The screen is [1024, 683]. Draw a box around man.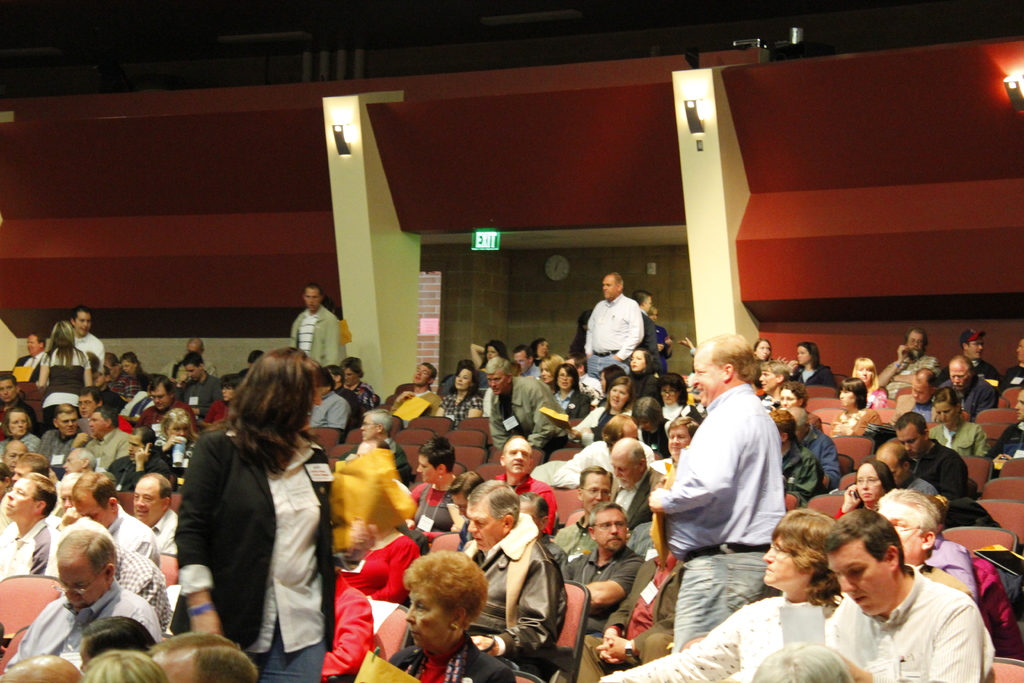
[480,356,571,453].
